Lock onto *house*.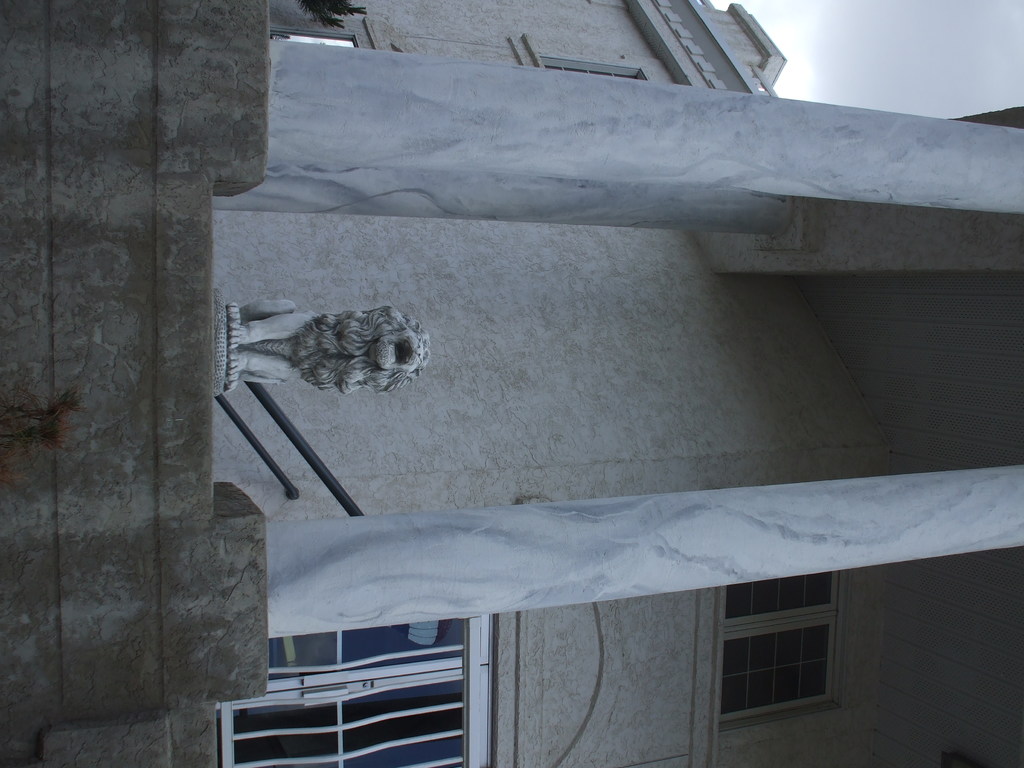
Locked: {"left": 0, "top": 0, "right": 1023, "bottom": 767}.
